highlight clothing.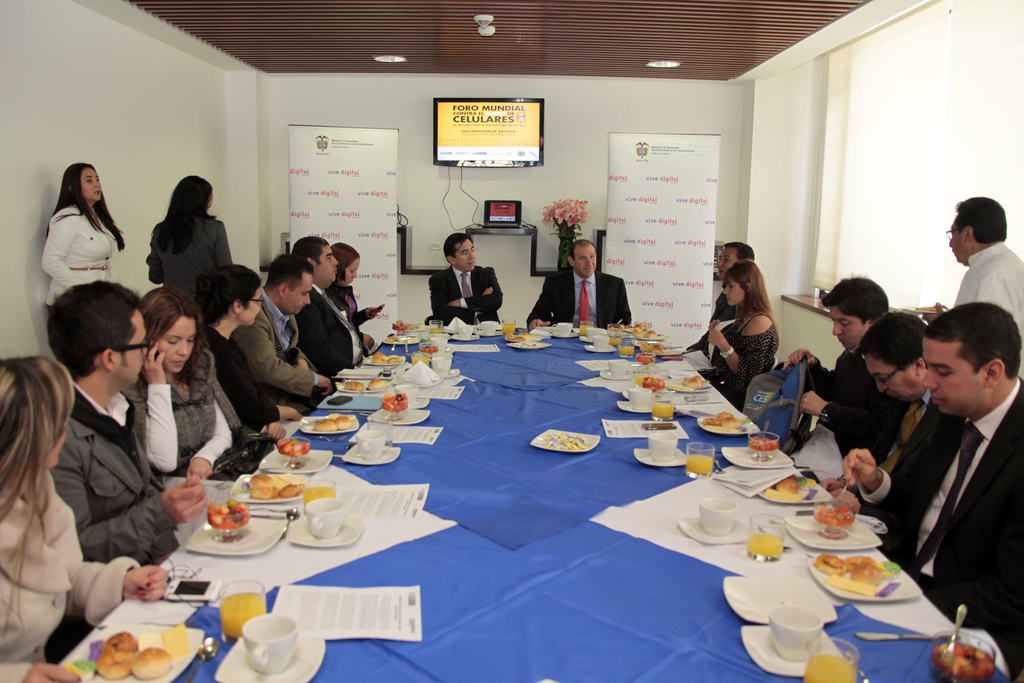
Highlighted region: 526 267 634 323.
